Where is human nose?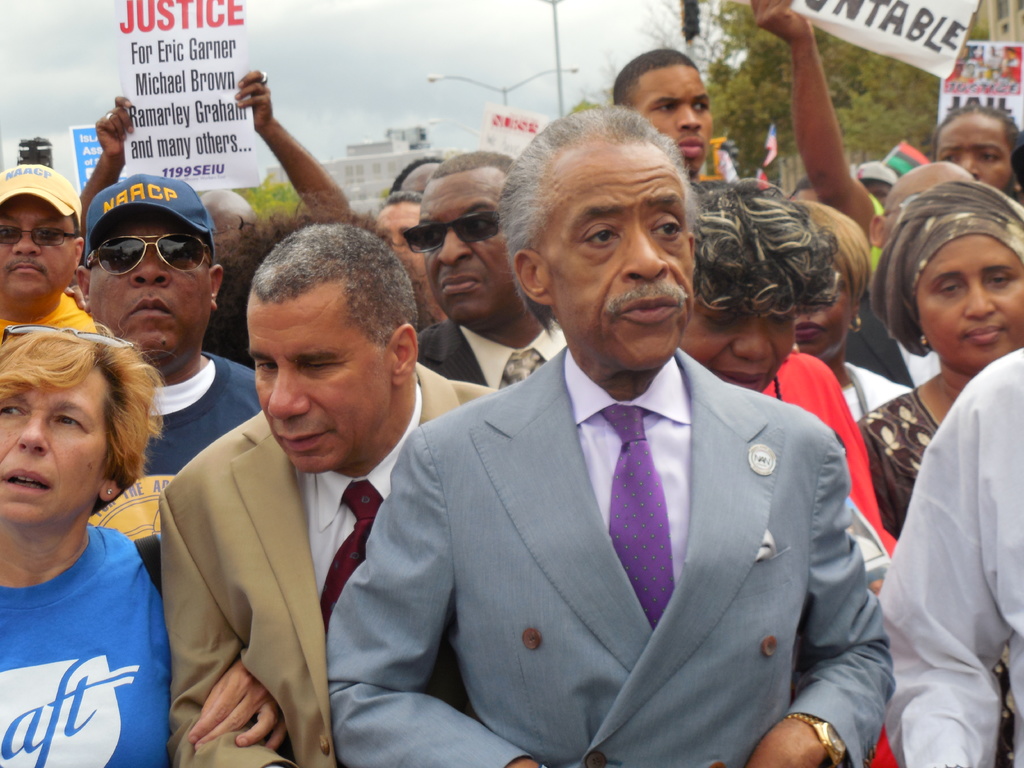
region(128, 243, 172, 288).
